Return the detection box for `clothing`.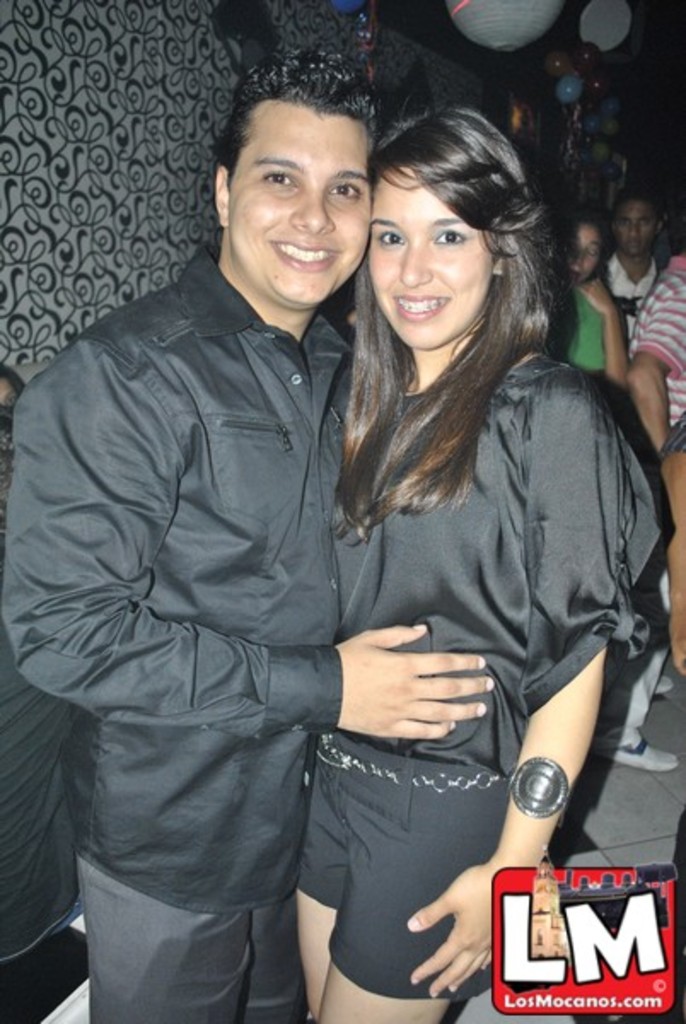
<bbox>0, 364, 73, 973</bbox>.
